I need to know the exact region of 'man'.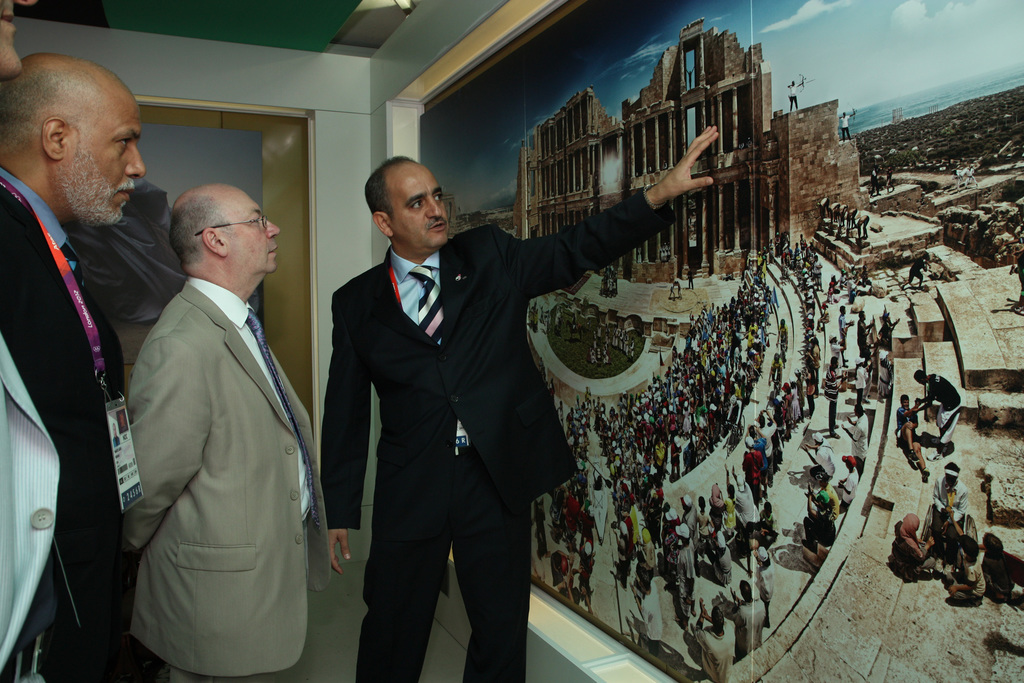
Region: left=755, top=547, right=776, bottom=627.
